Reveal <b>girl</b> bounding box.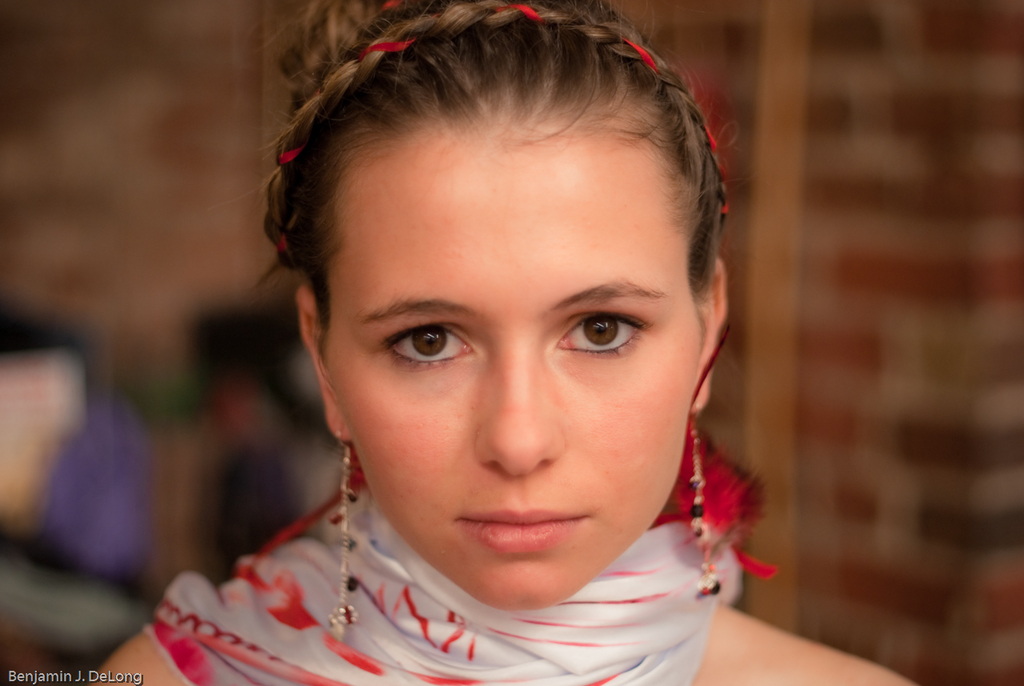
Revealed: [84,0,914,685].
